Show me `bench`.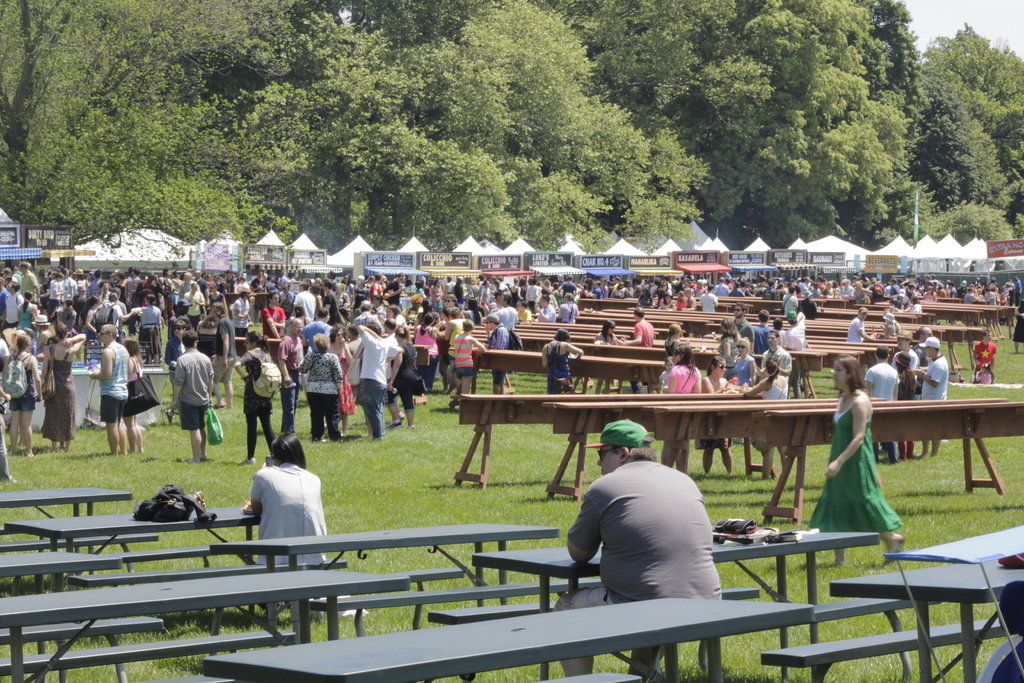
`bench` is here: BBox(433, 385, 743, 486).
